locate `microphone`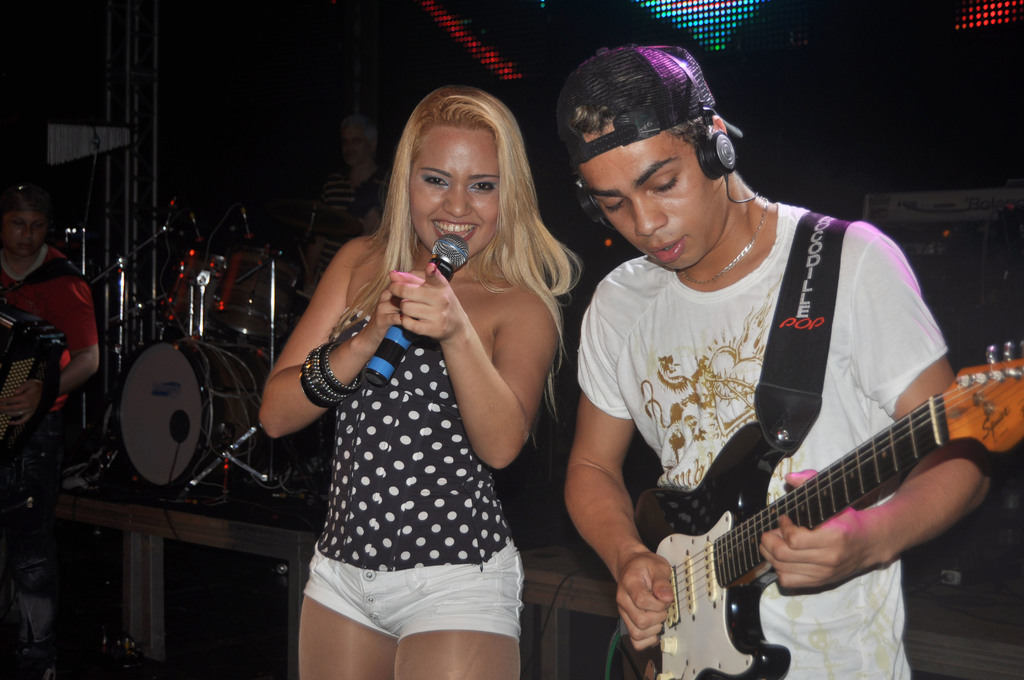
(365, 234, 468, 380)
